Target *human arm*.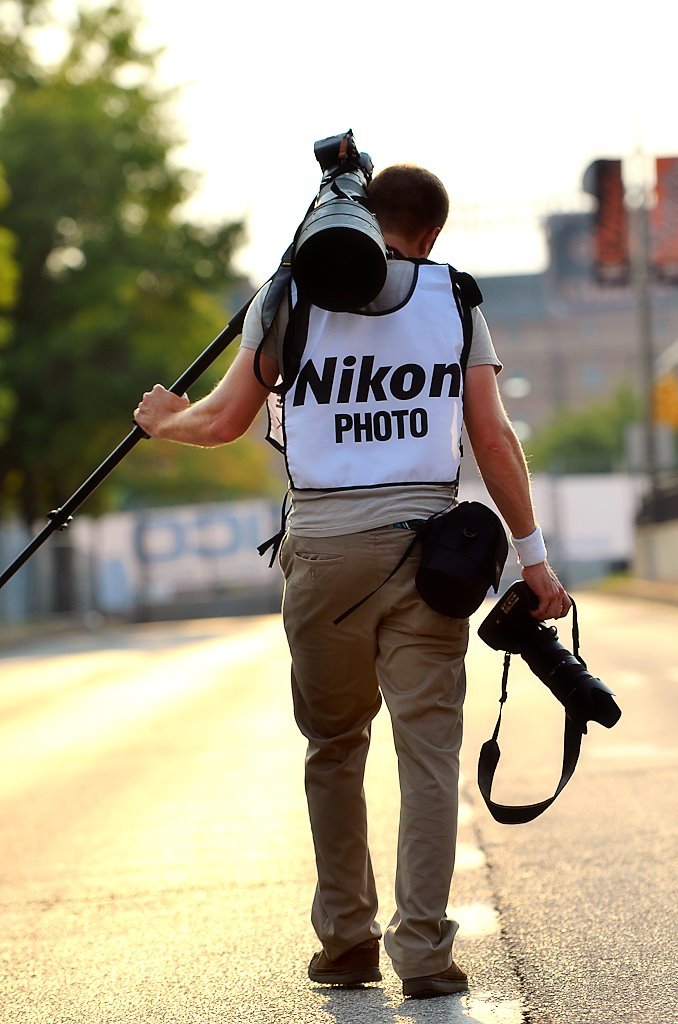
Target region: crop(134, 277, 283, 447).
